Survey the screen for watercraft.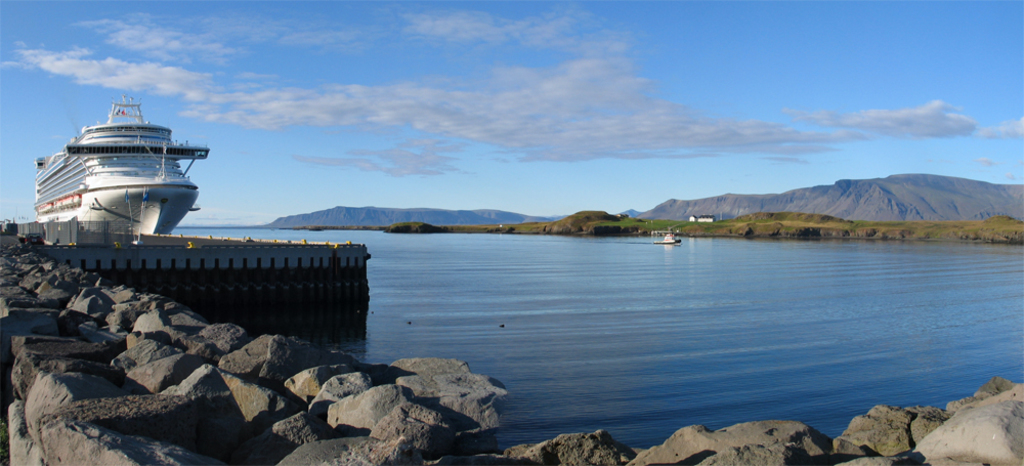
Survey found: <region>19, 93, 249, 249</region>.
